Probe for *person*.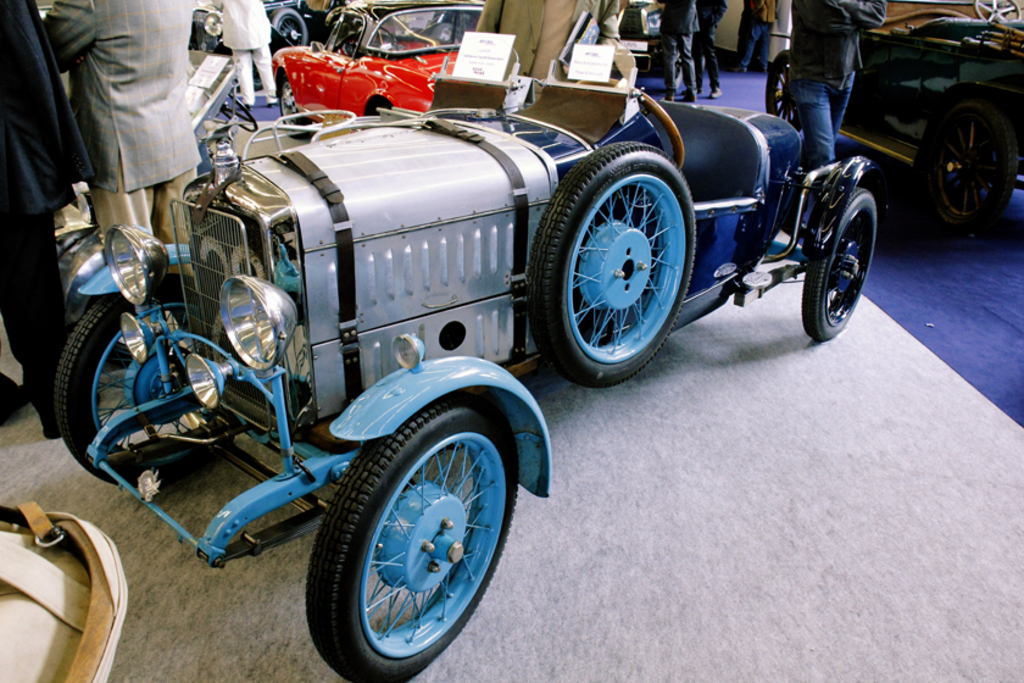
Probe result: (x1=788, y1=0, x2=866, y2=171).
